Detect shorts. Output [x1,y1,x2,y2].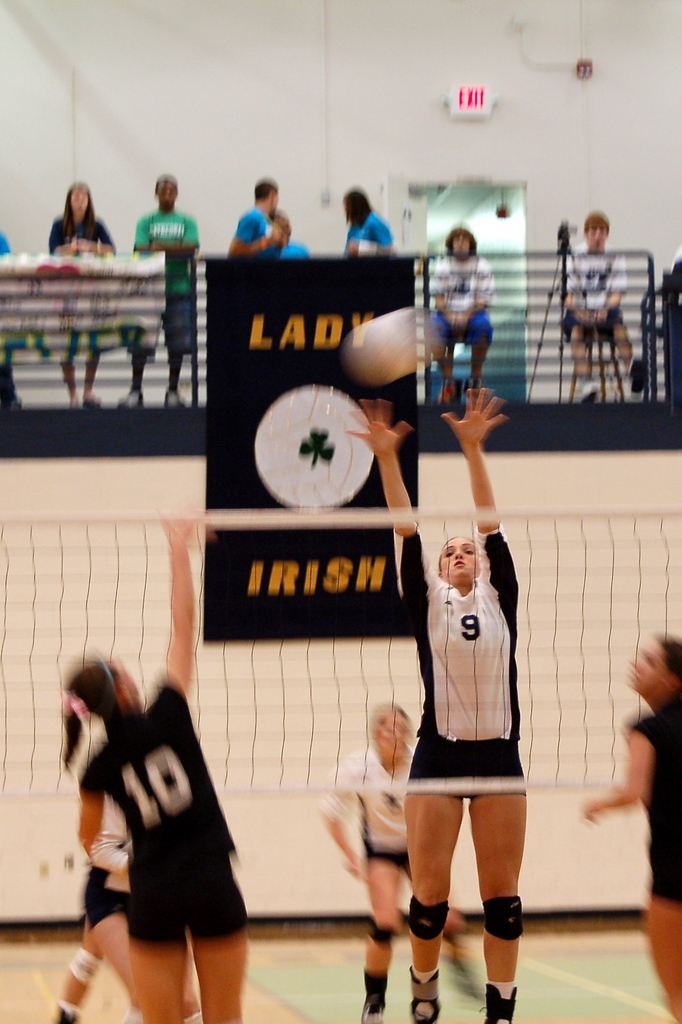
[138,298,197,356].
